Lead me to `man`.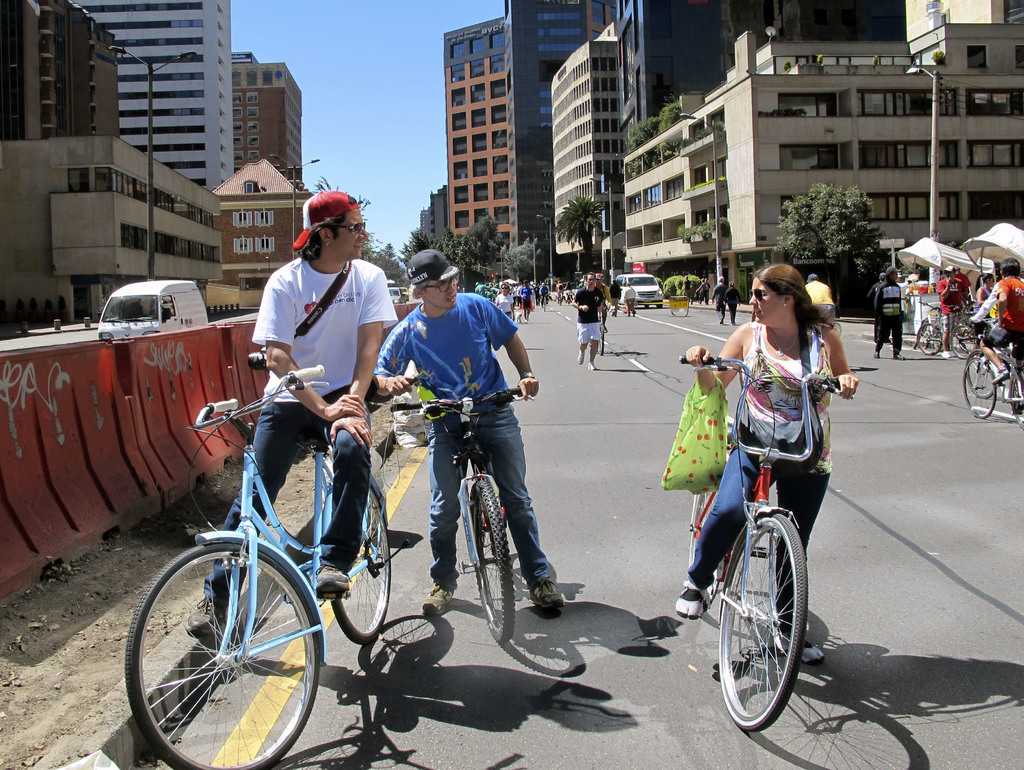
Lead to (left=370, top=249, right=556, bottom=609).
